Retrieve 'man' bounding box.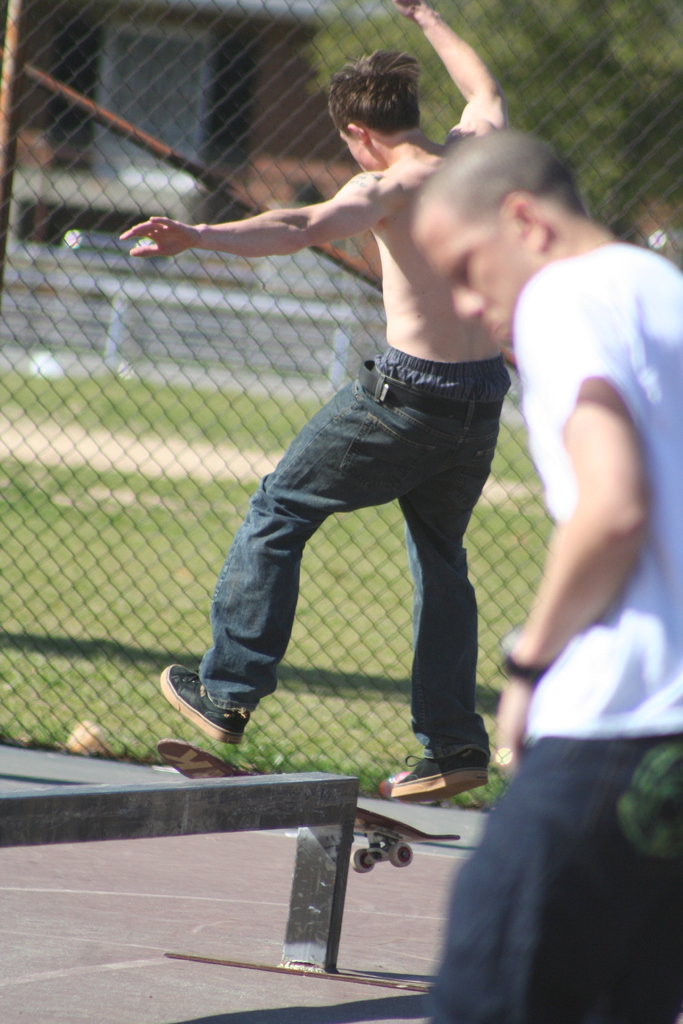
Bounding box: [385, 114, 682, 1023].
